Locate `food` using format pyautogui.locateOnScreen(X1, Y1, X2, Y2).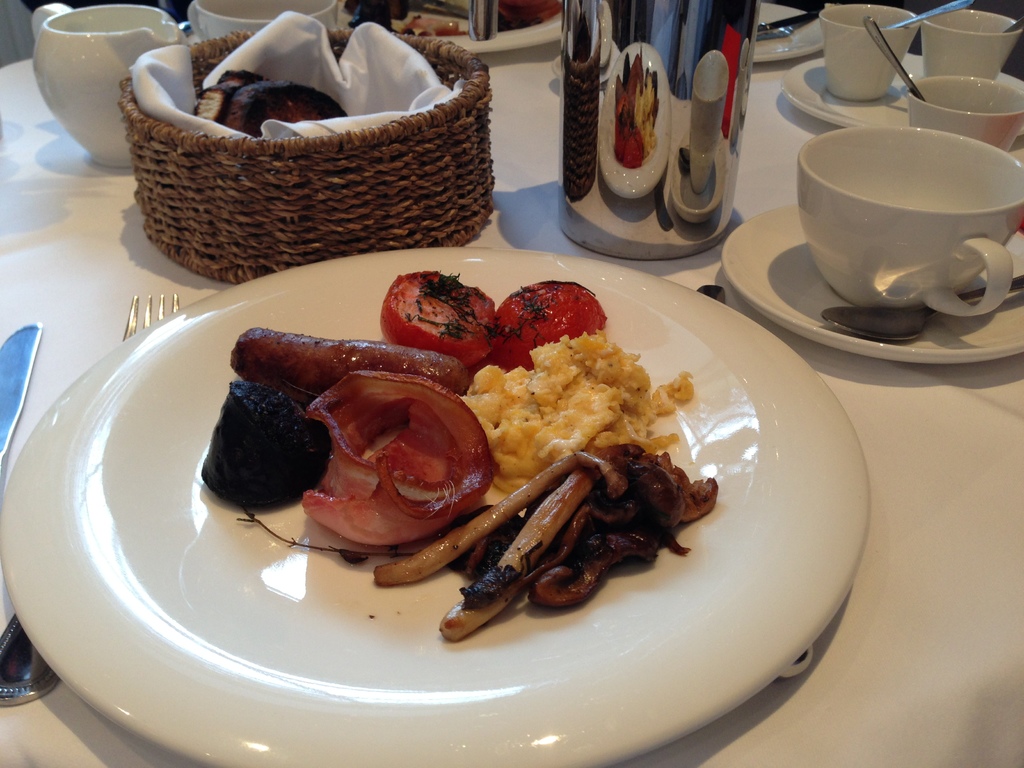
pyautogui.locateOnScreen(377, 260, 491, 365).
